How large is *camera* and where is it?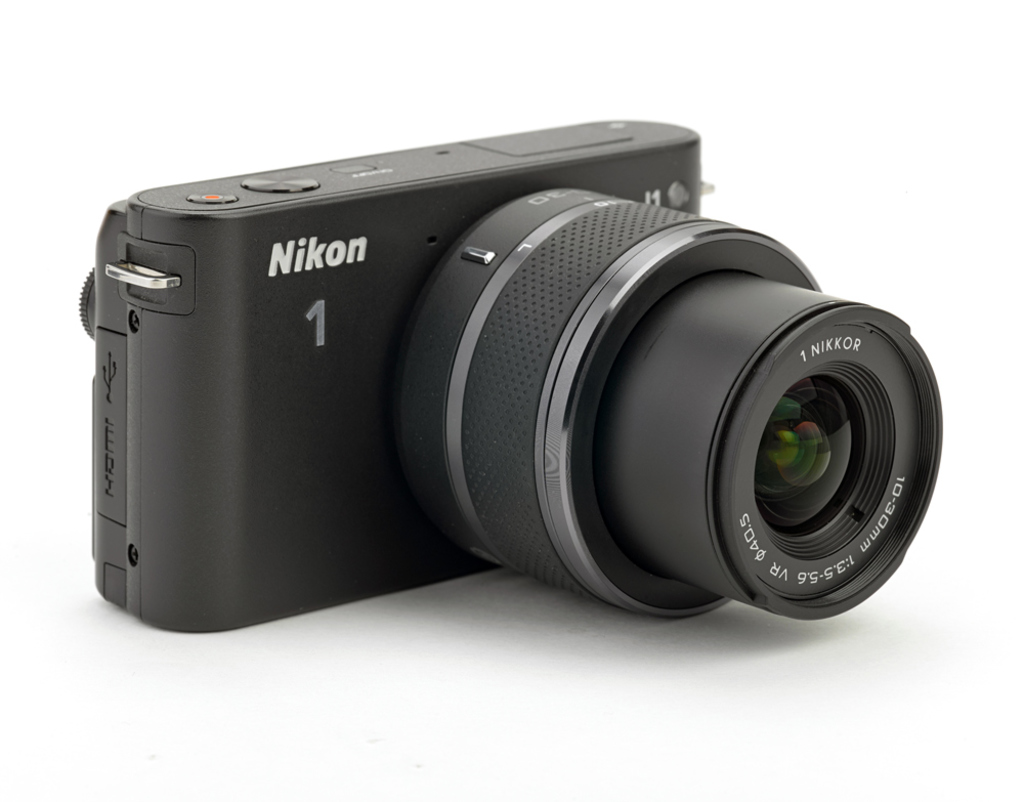
Bounding box: [x1=70, y1=107, x2=943, y2=677].
